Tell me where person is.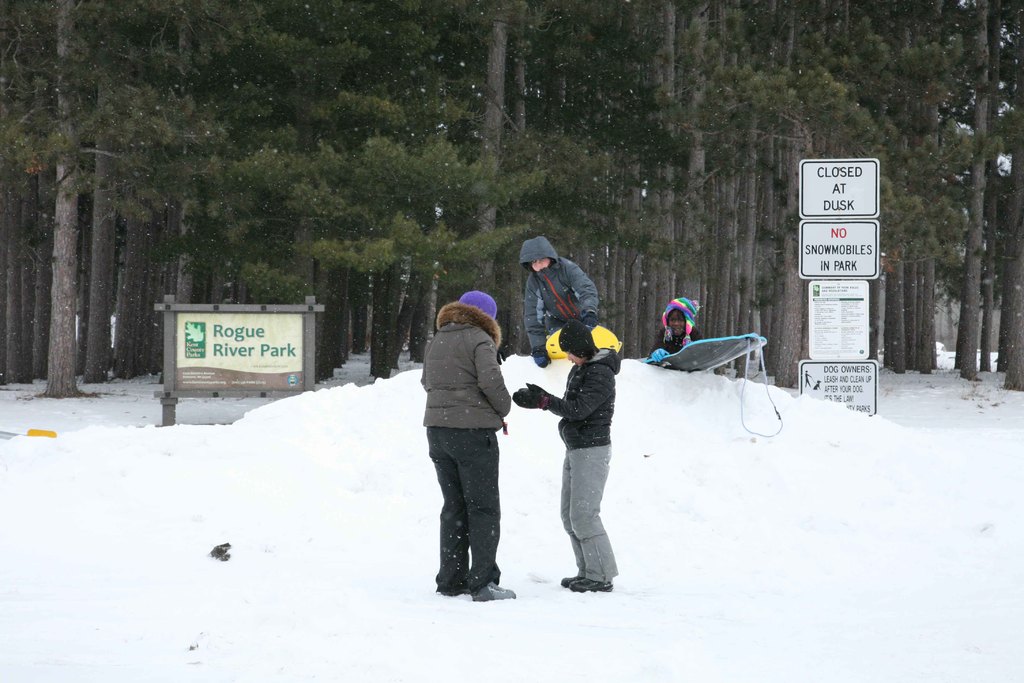
person is at (527,234,594,373).
